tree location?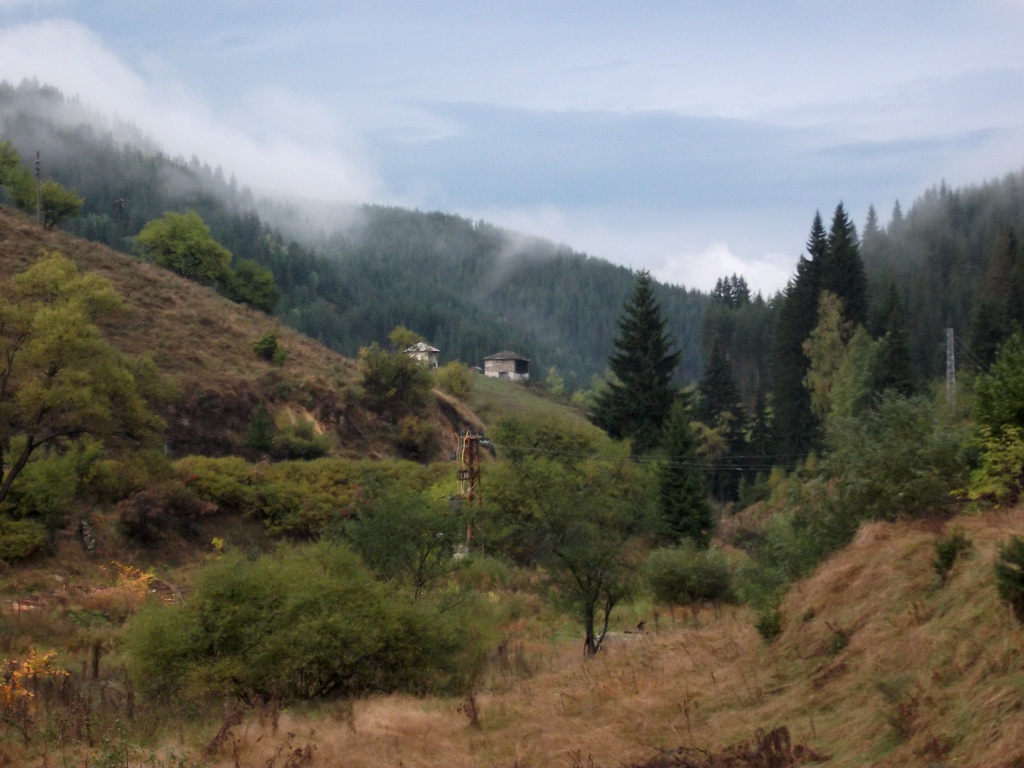
<region>801, 196, 892, 396</region>
